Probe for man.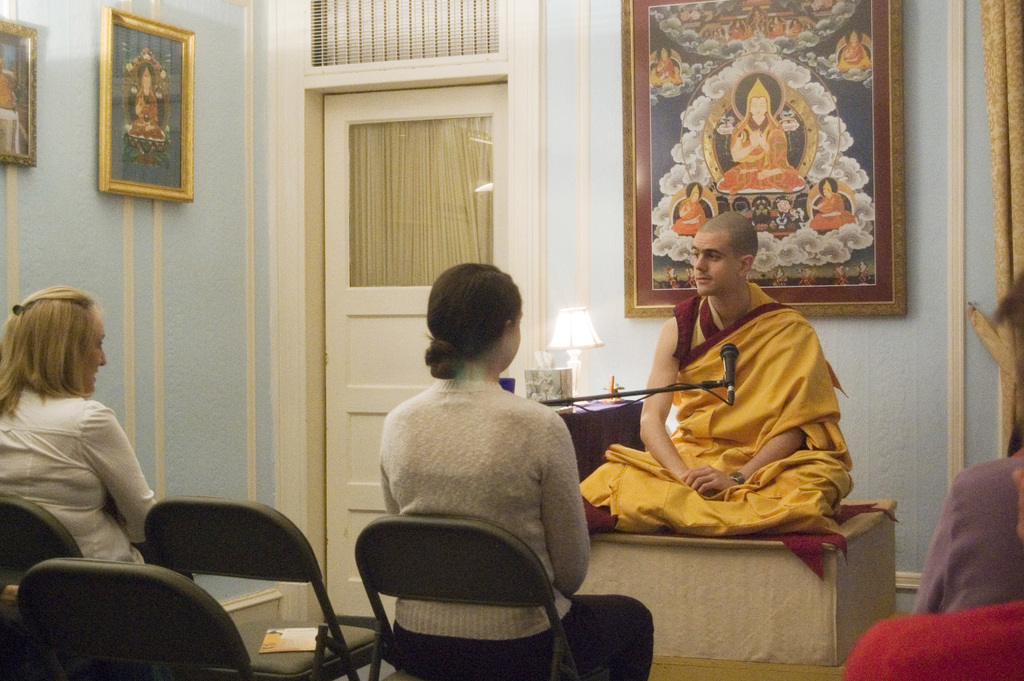
Probe result: bbox=(840, 31, 874, 67).
